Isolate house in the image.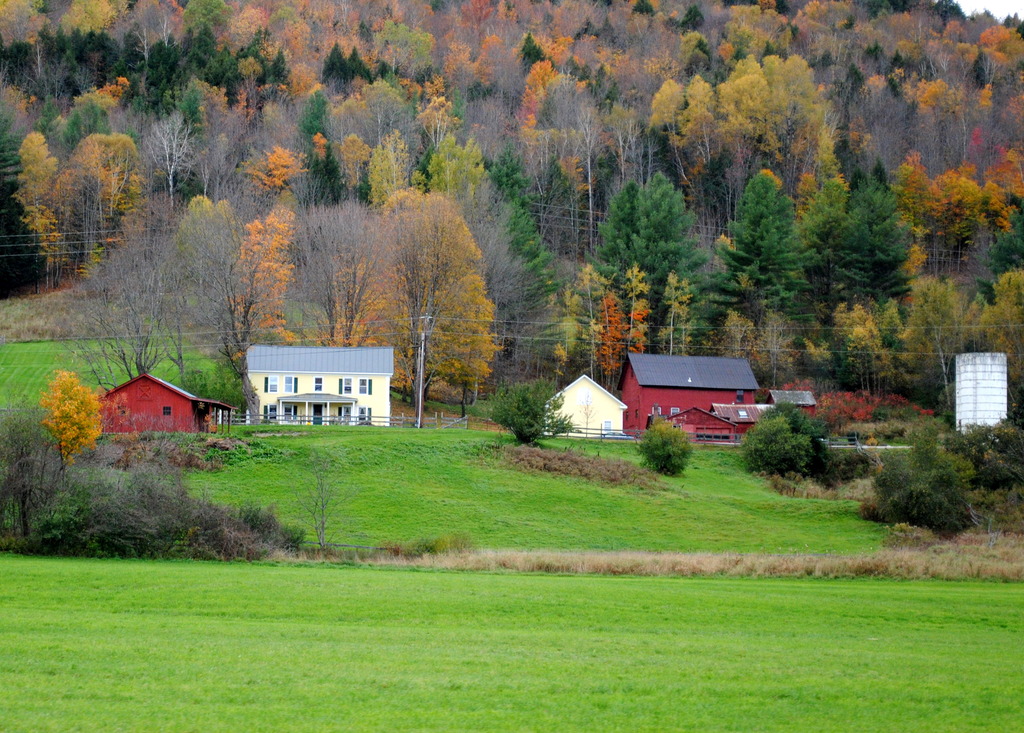
Isolated region: <box>606,328,795,443</box>.
